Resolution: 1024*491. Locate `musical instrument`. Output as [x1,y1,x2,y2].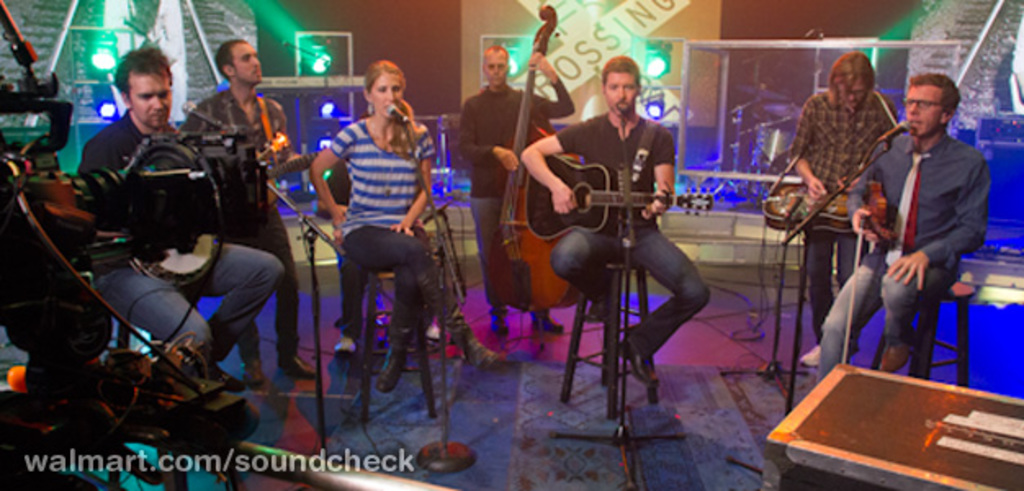
[108,139,226,288].
